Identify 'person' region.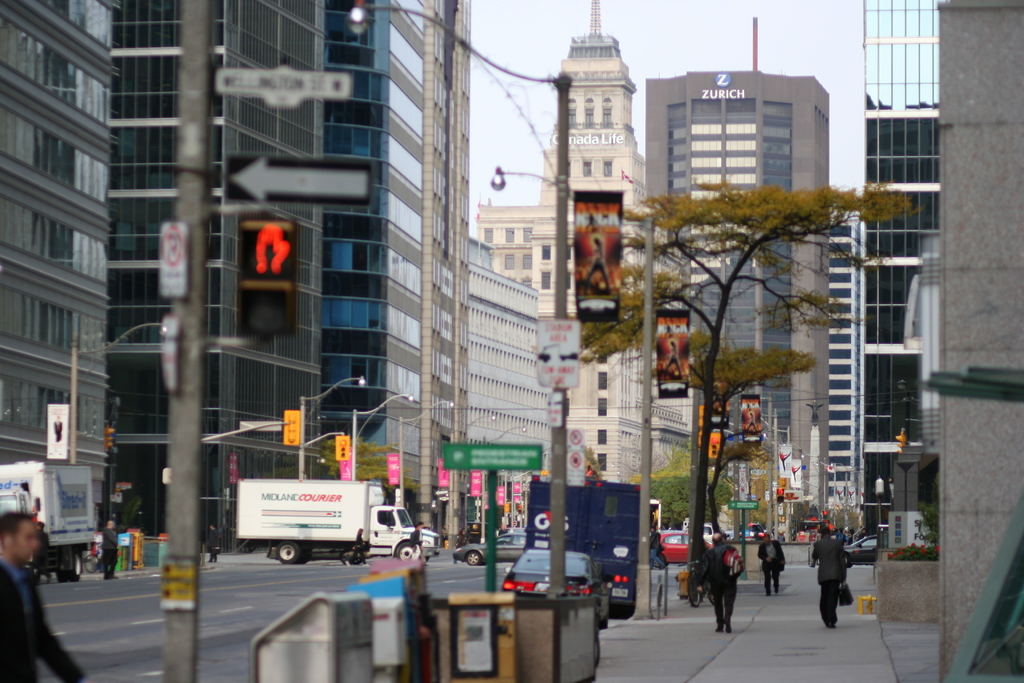
Region: select_region(703, 531, 738, 633).
